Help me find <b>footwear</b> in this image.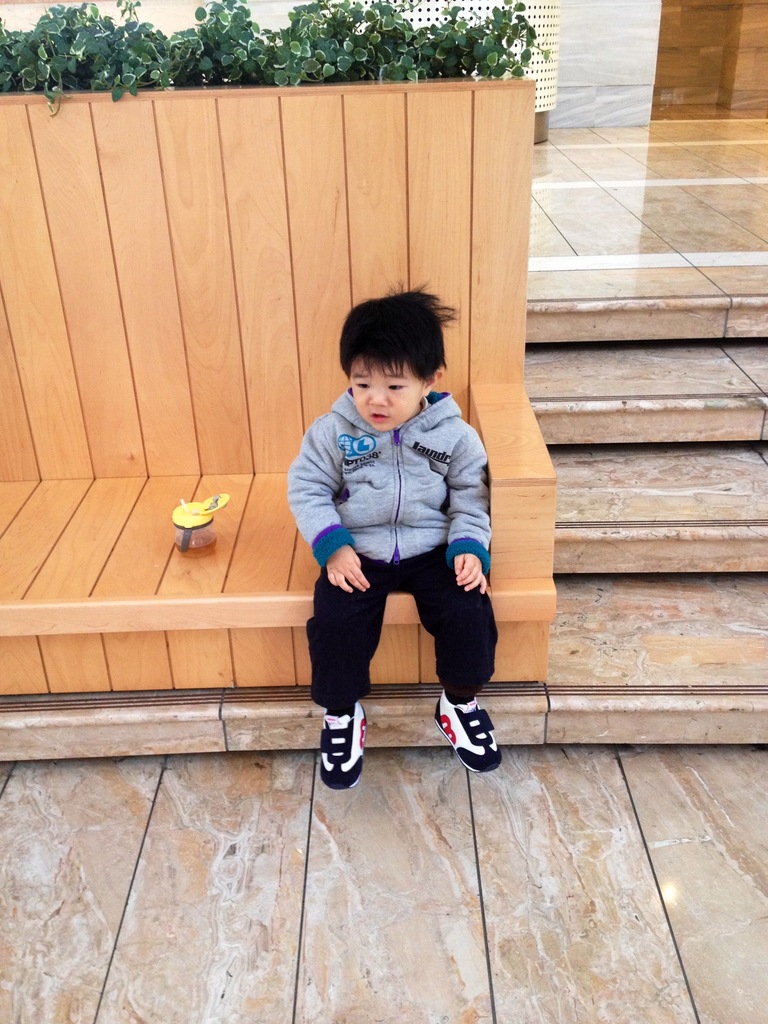
Found it: x1=429 y1=693 x2=506 y2=775.
